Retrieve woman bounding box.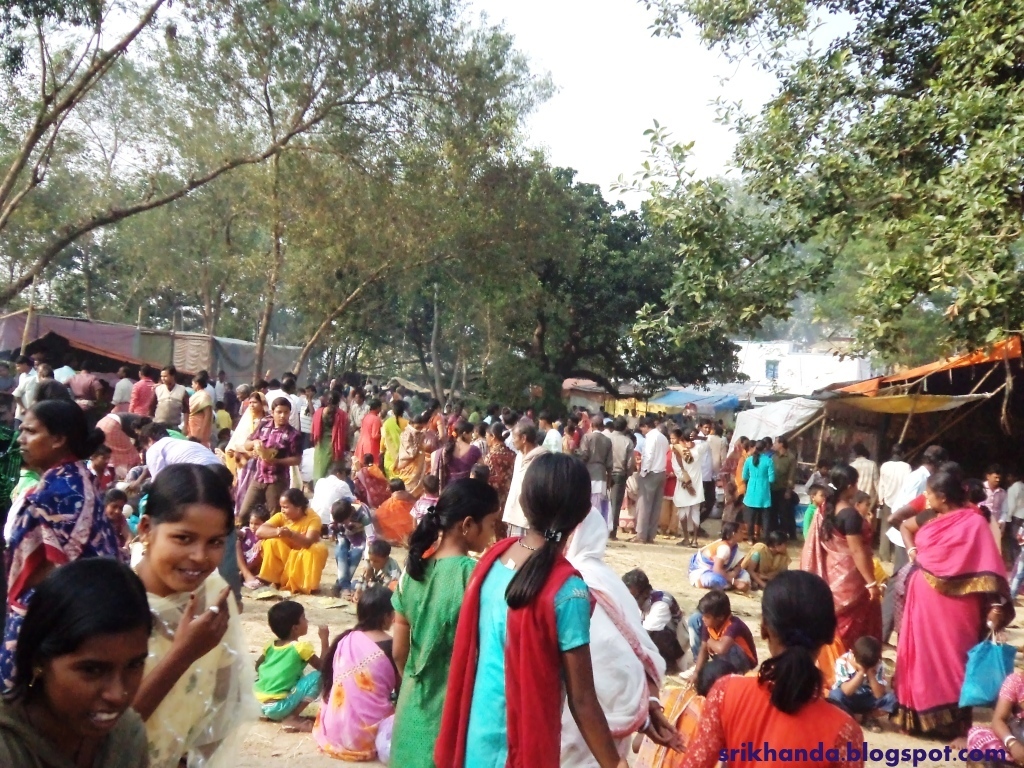
Bounding box: {"left": 398, "top": 418, "right": 430, "bottom": 496}.
